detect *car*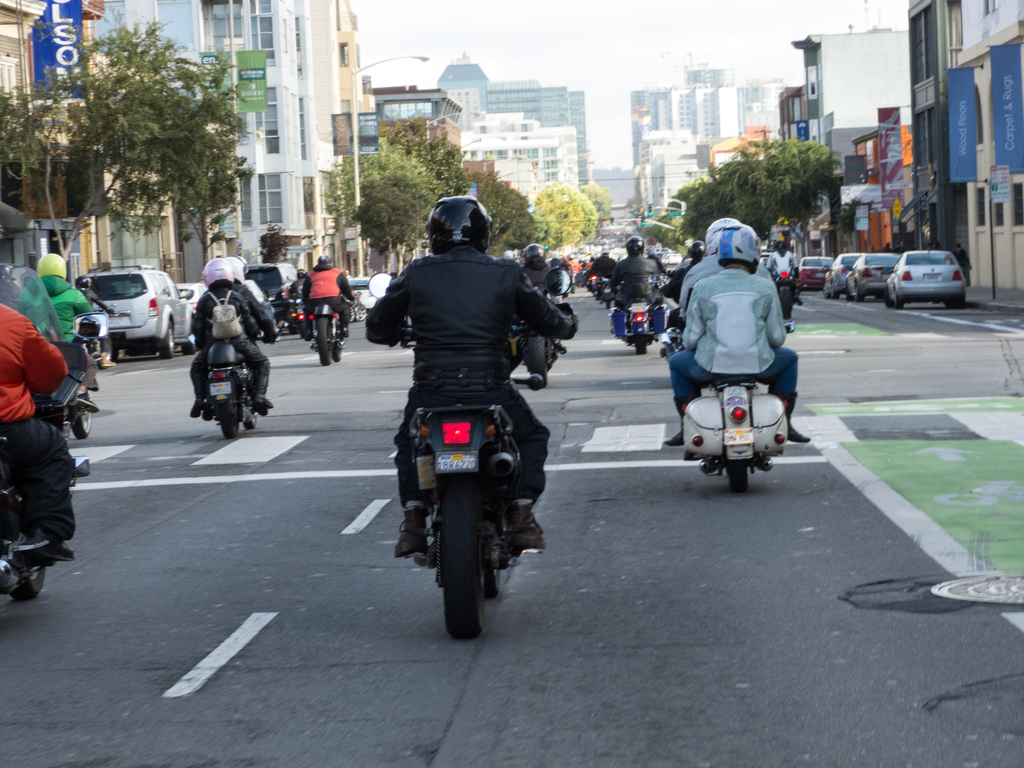
x1=797 y1=247 x2=835 y2=292
